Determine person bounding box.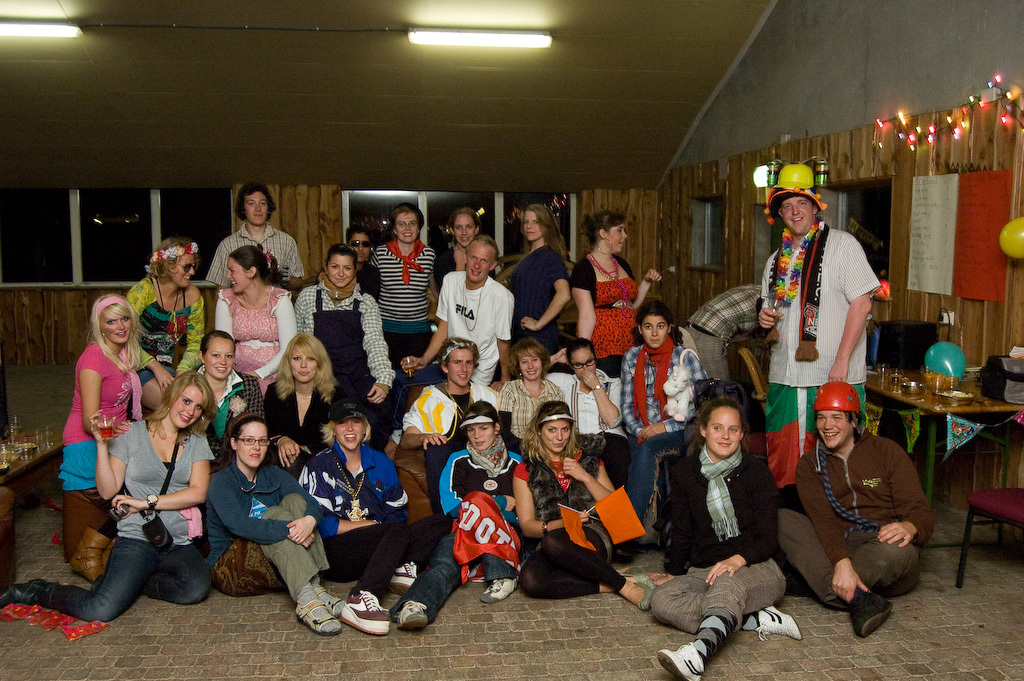
Determined: (x1=398, y1=239, x2=516, y2=391).
